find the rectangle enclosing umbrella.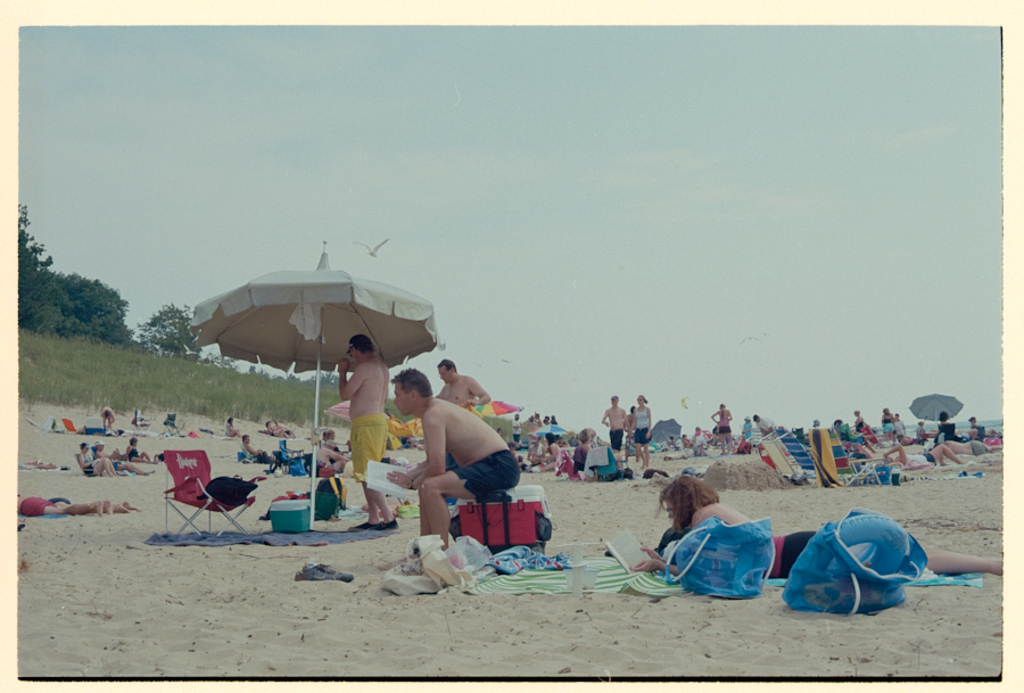
crop(473, 396, 526, 429).
